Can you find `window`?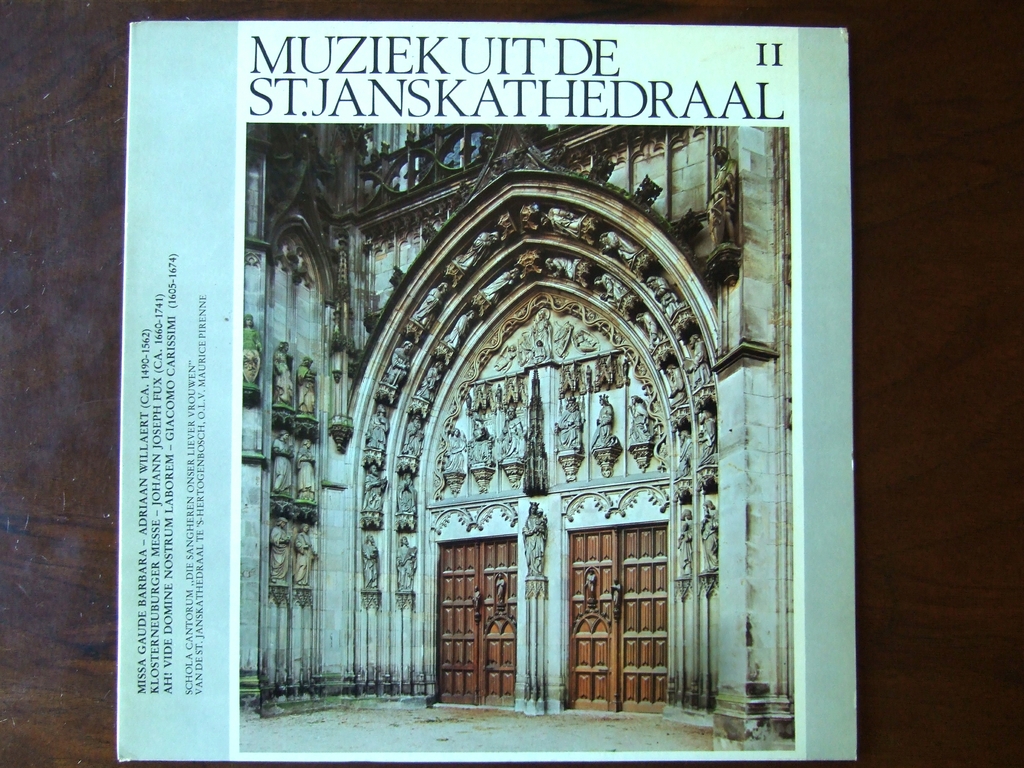
Yes, bounding box: Rect(425, 116, 498, 184).
